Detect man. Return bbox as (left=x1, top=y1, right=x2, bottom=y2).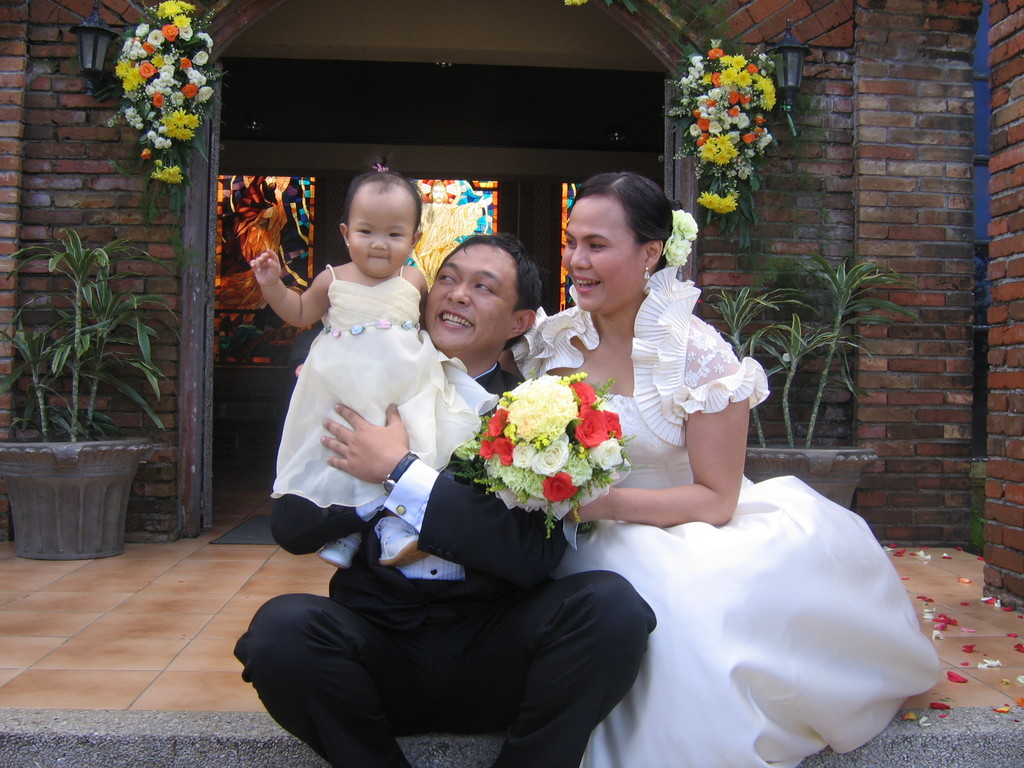
(left=234, top=230, right=655, bottom=767).
